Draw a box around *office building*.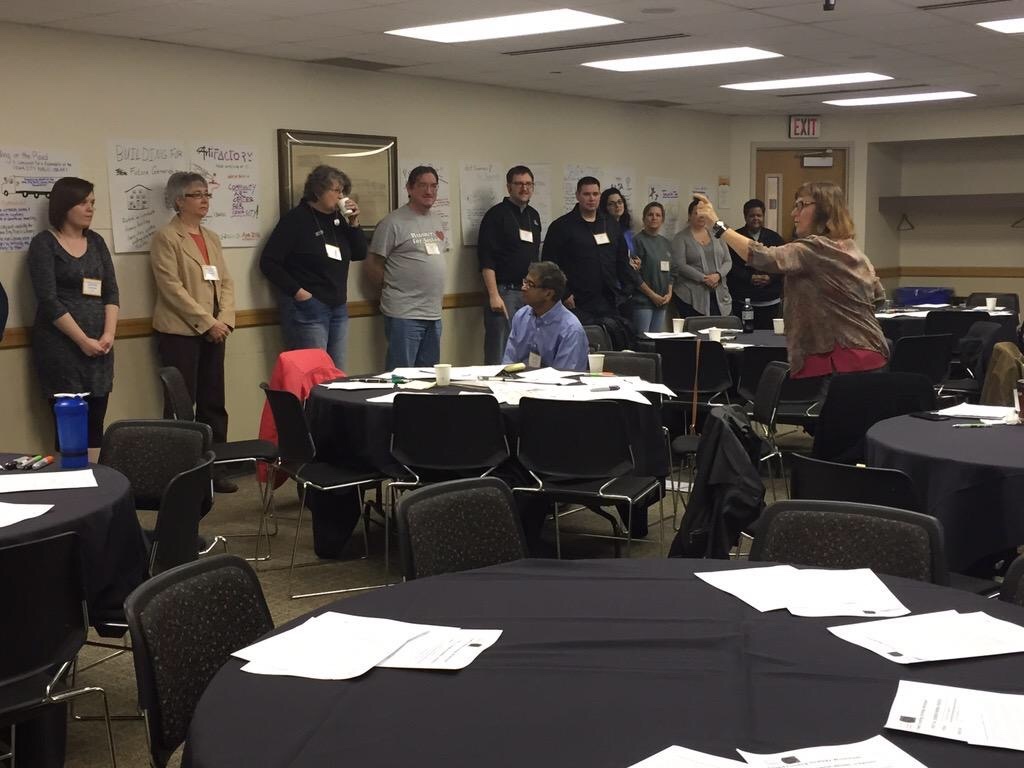
<box>53,22,964,747</box>.
